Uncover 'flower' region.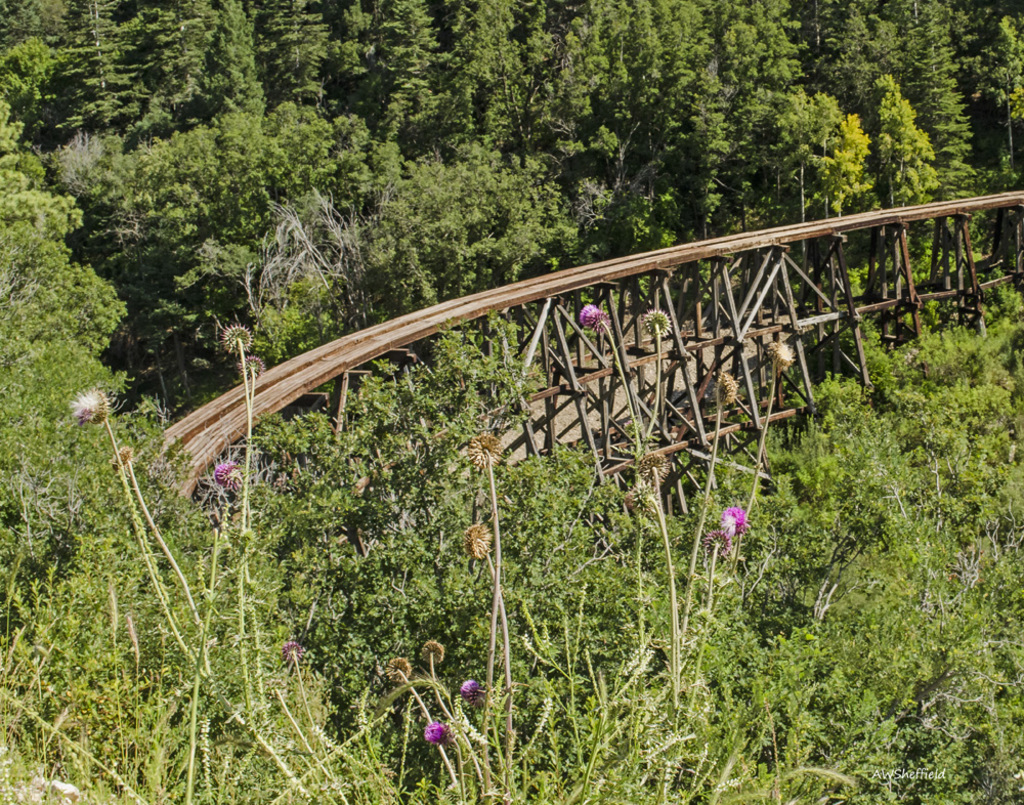
Uncovered: crop(459, 677, 478, 700).
